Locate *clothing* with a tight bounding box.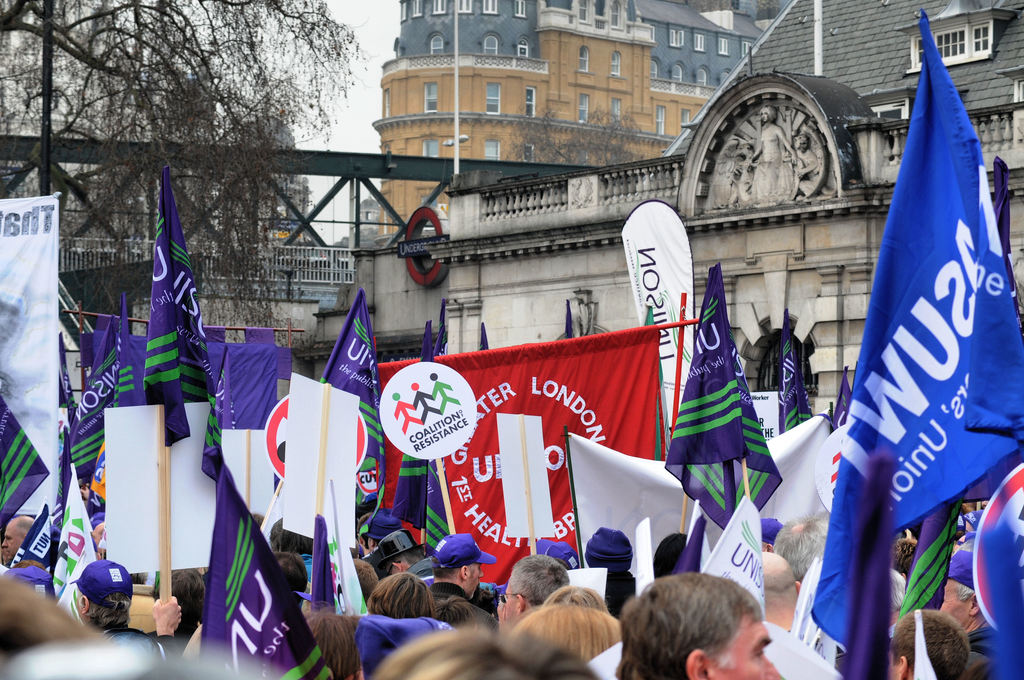
l=600, t=621, r=808, b=679.
